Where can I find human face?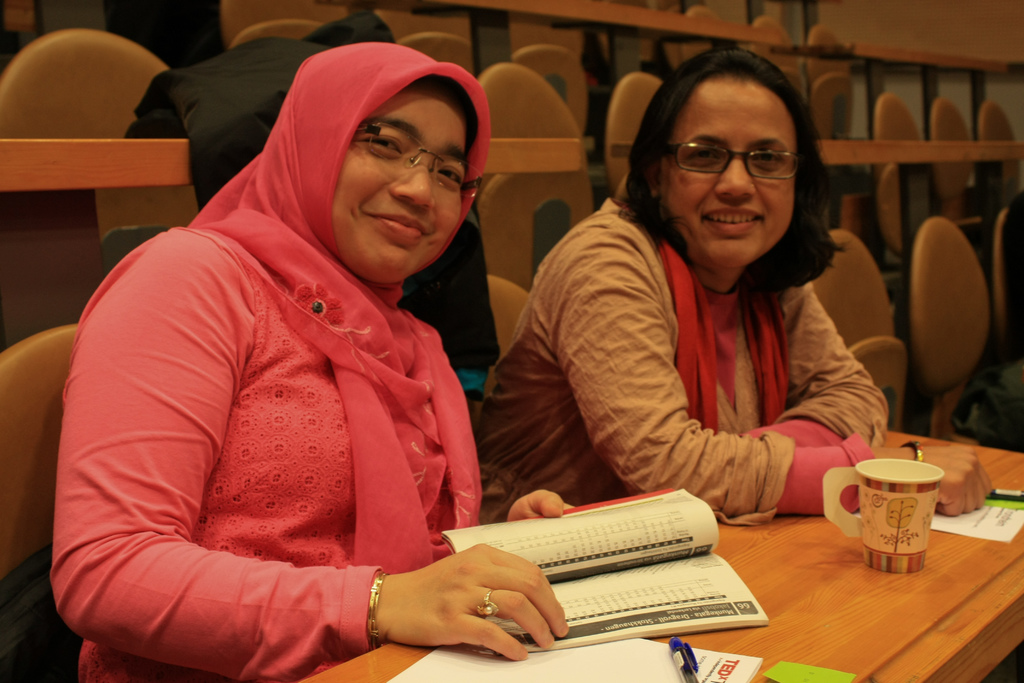
You can find it at (330, 89, 463, 283).
